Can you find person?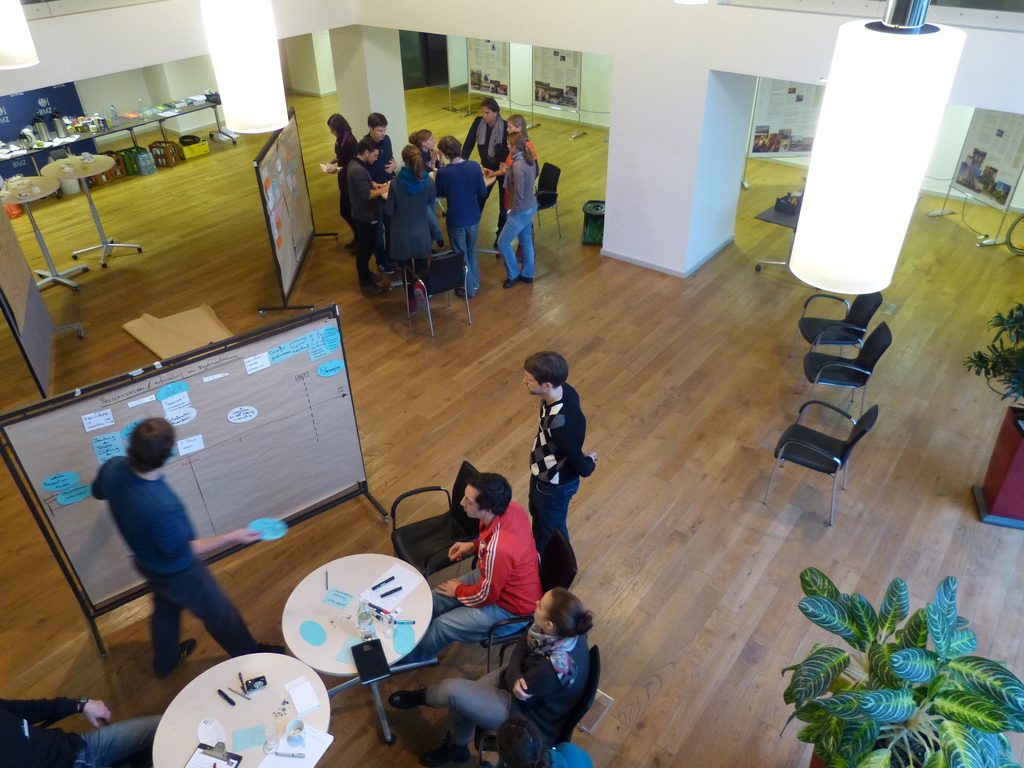
Yes, bounding box: rect(0, 692, 168, 767).
